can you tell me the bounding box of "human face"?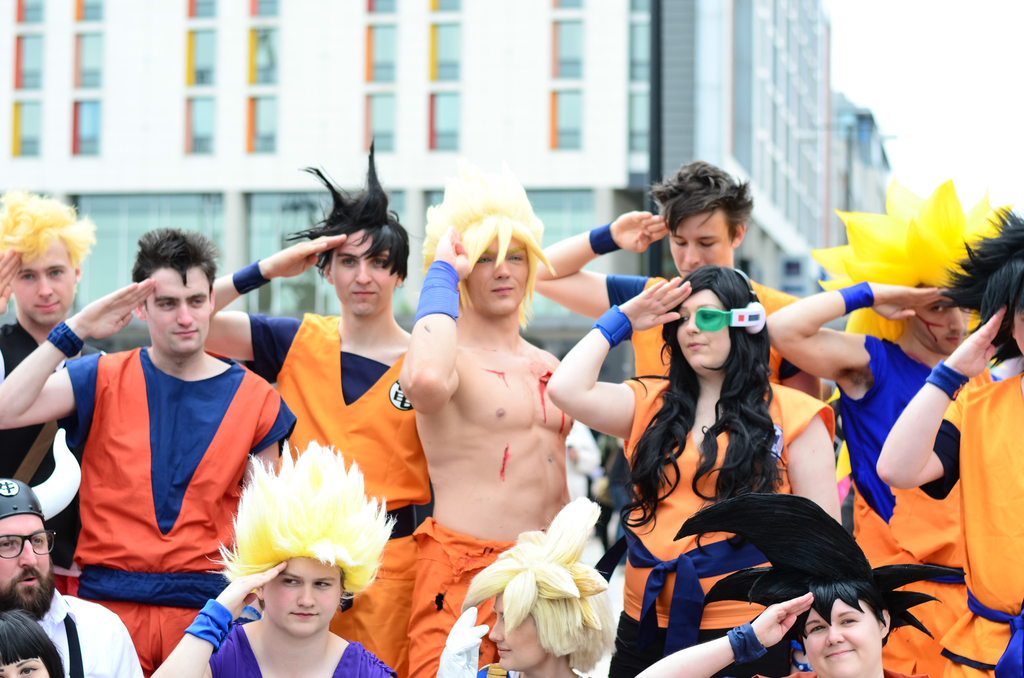
(465,239,531,311).
